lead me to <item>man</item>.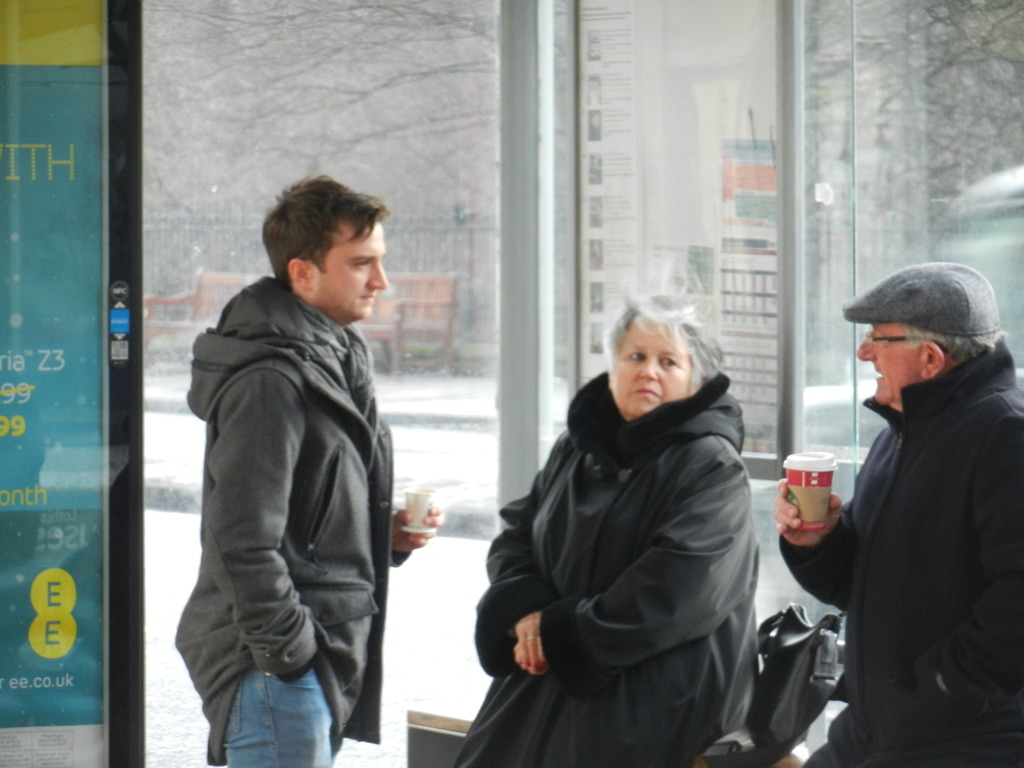
Lead to rect(761, 251, 1016, 767).
